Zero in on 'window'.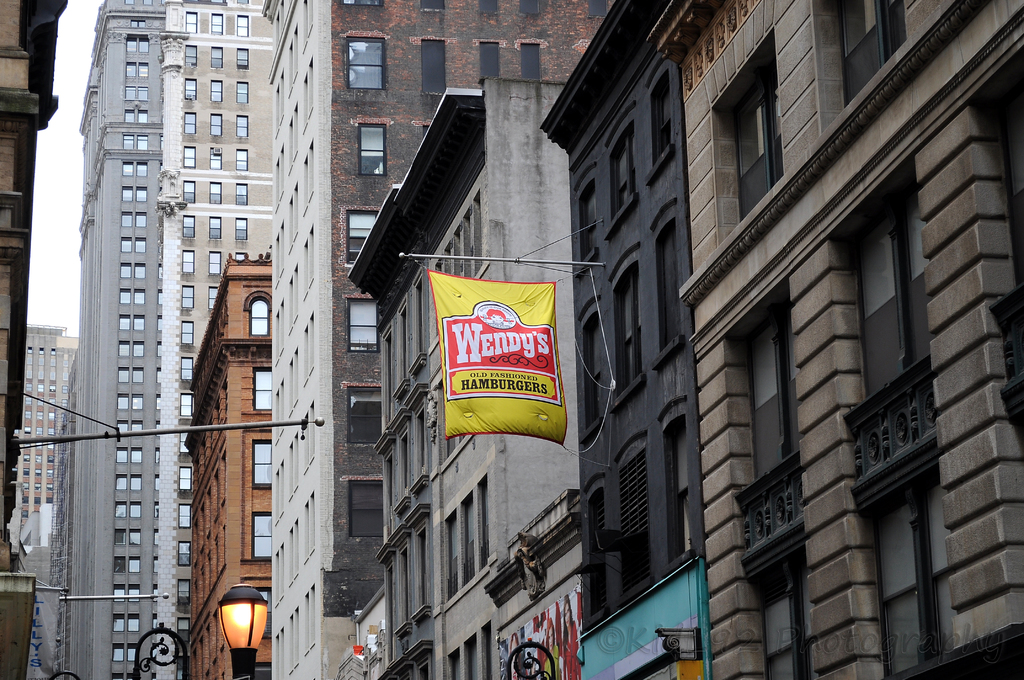
Zeroed in: {"x1": 620, "y1": 278, "x2": 643, "y2": 387}.
